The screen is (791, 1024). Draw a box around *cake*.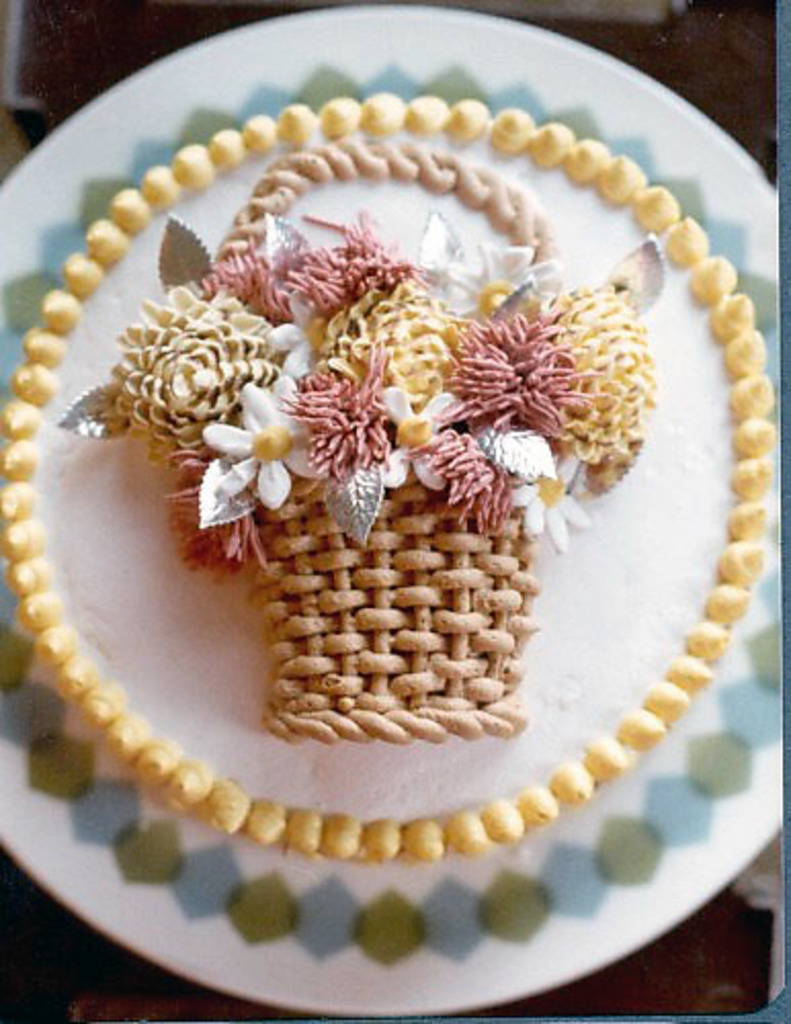
pyautogui.locateOnScreen(0, 84, 783, 864).
